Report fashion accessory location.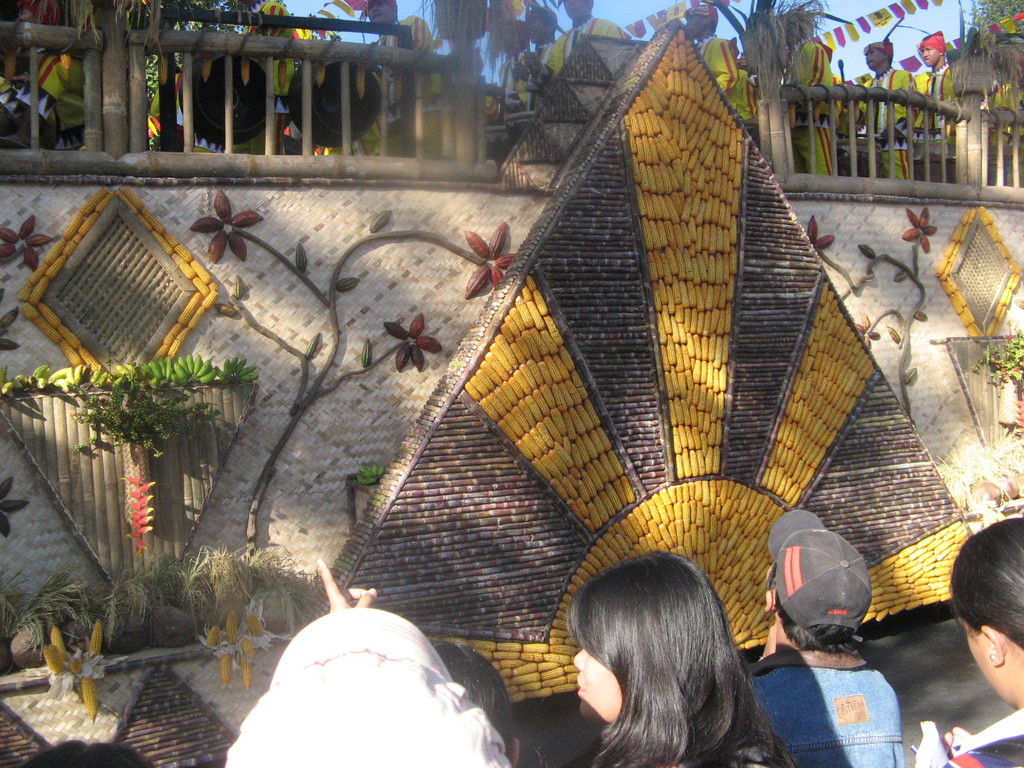
Report: x1=990, y1=655, x2=996, y2=662.
